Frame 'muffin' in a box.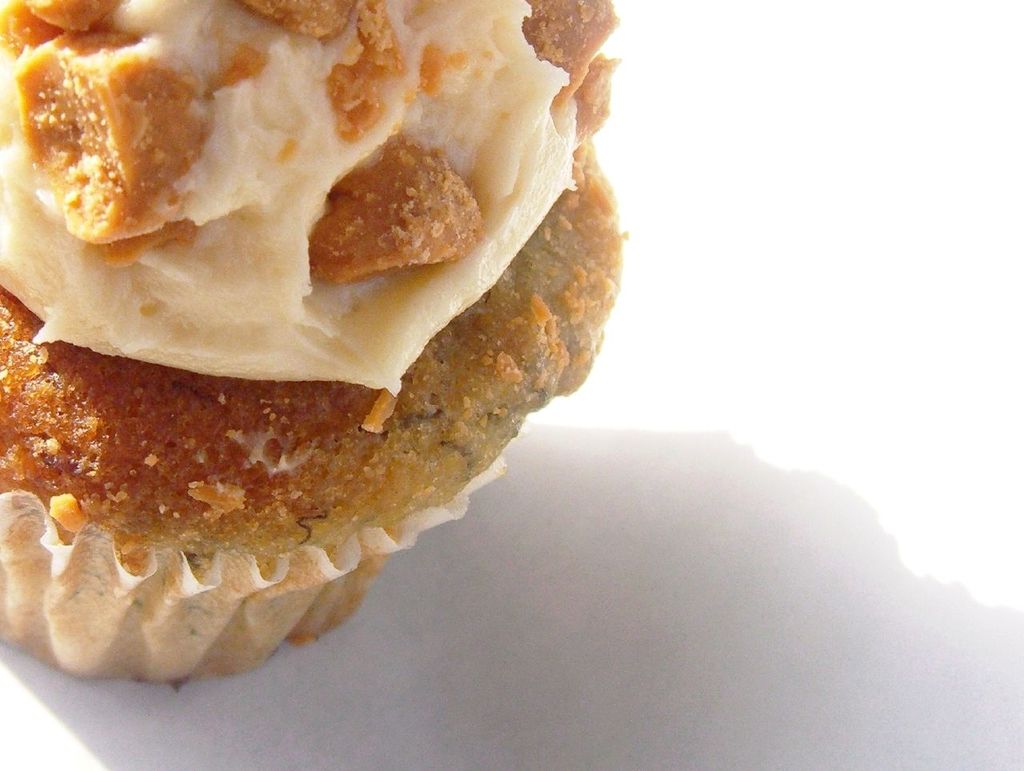
0,0,626,698.
